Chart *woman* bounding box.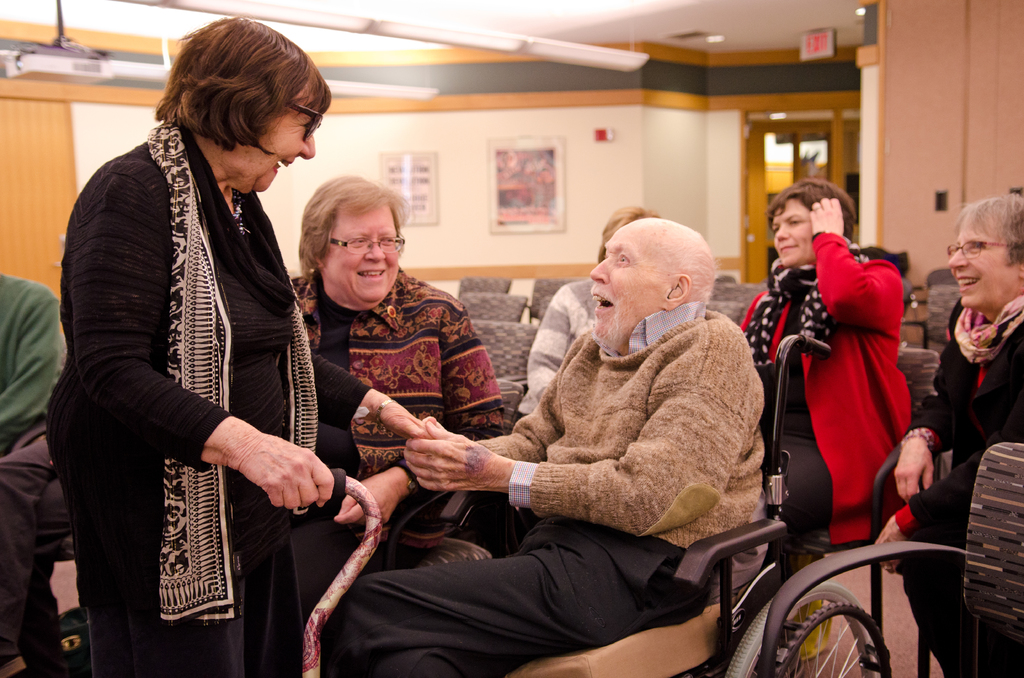
Charted: [left=736, top=175, right=920, bottom=577].
